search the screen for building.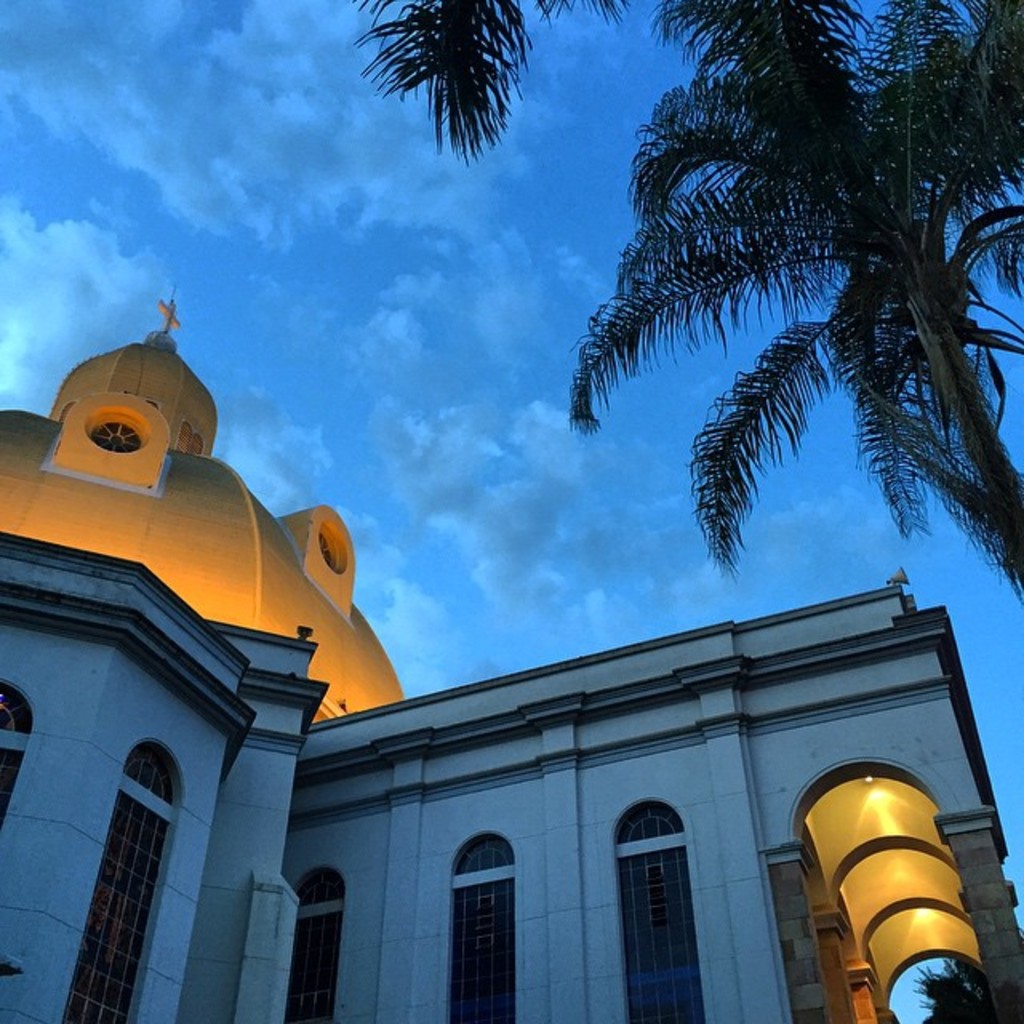
Found at x1=0 y1=277 x2=406 y2=733.
